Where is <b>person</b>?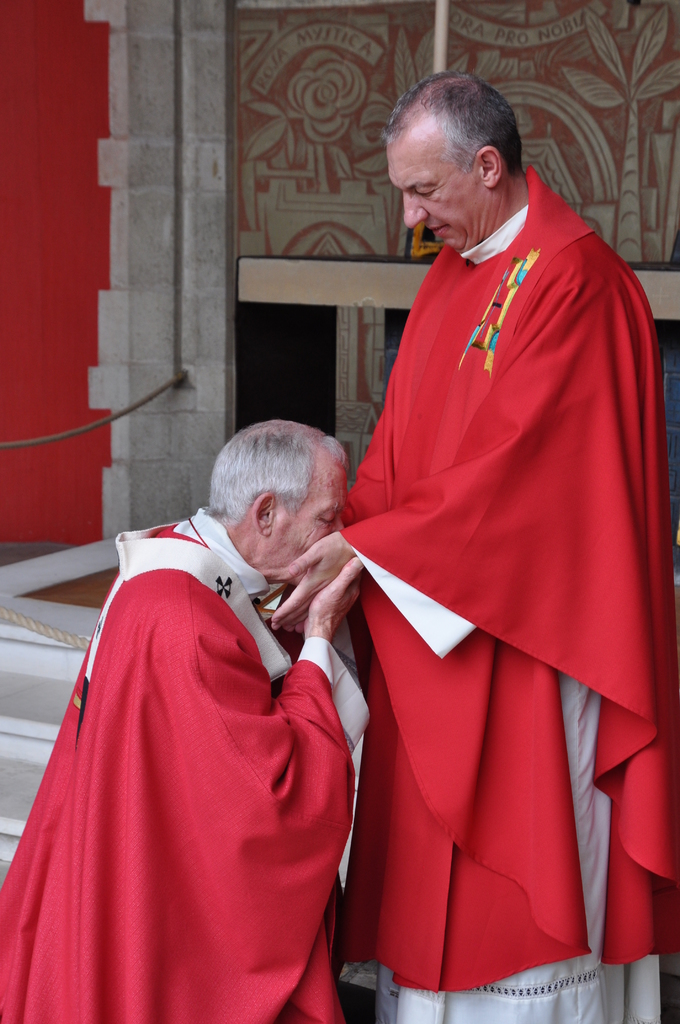
264,68,672,1023.
